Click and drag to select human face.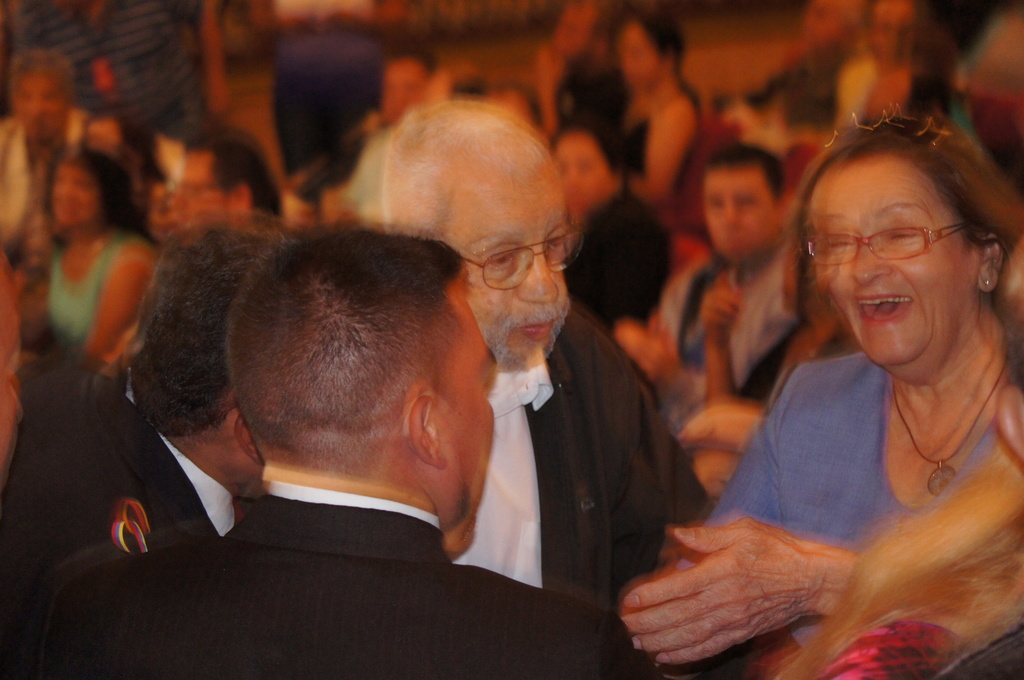
Selection: 458/175/572/374.
